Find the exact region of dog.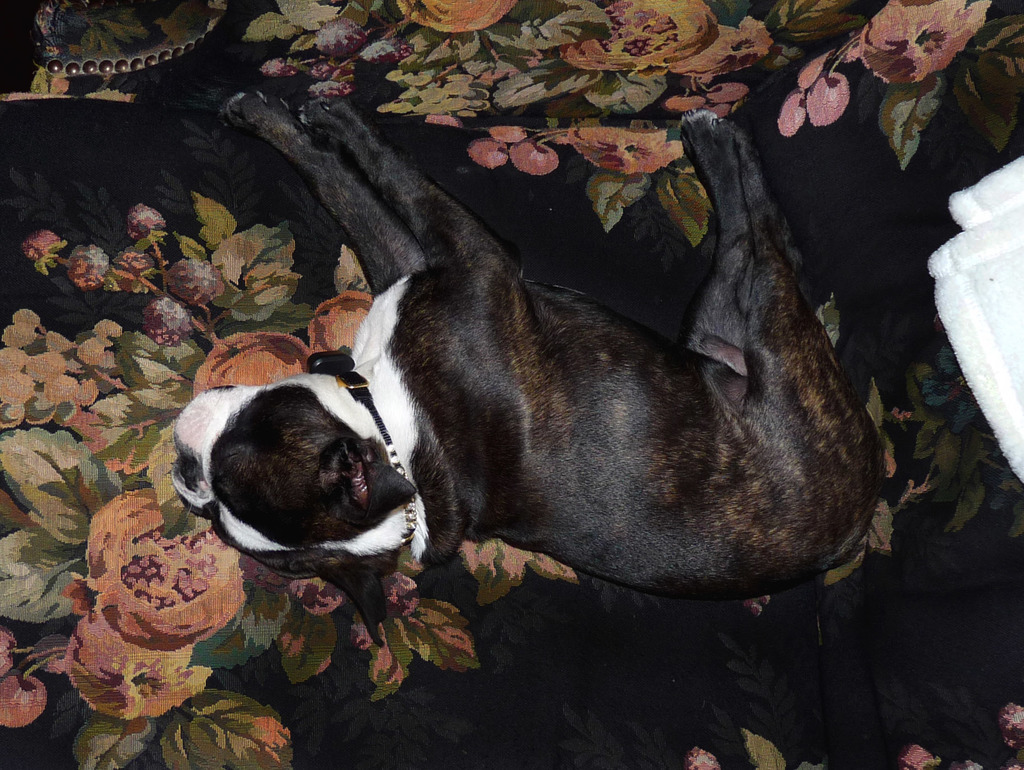
Exact region: (169,92,888,646).
